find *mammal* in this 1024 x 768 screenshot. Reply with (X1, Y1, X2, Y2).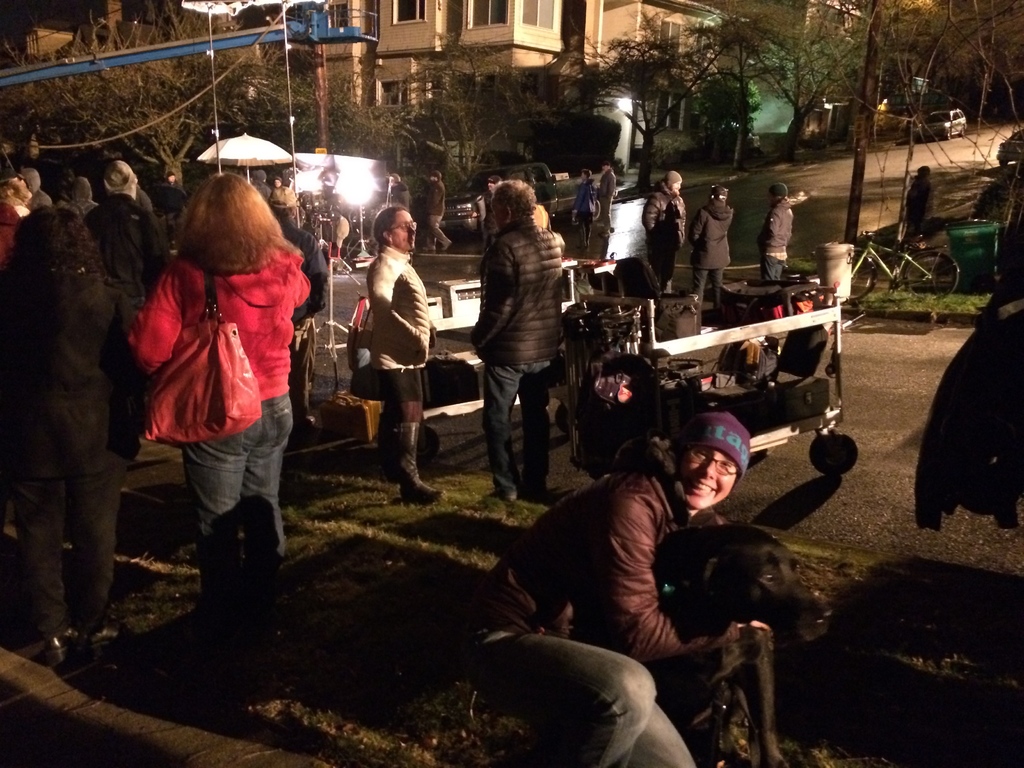
(468, 175, 561, 502).
